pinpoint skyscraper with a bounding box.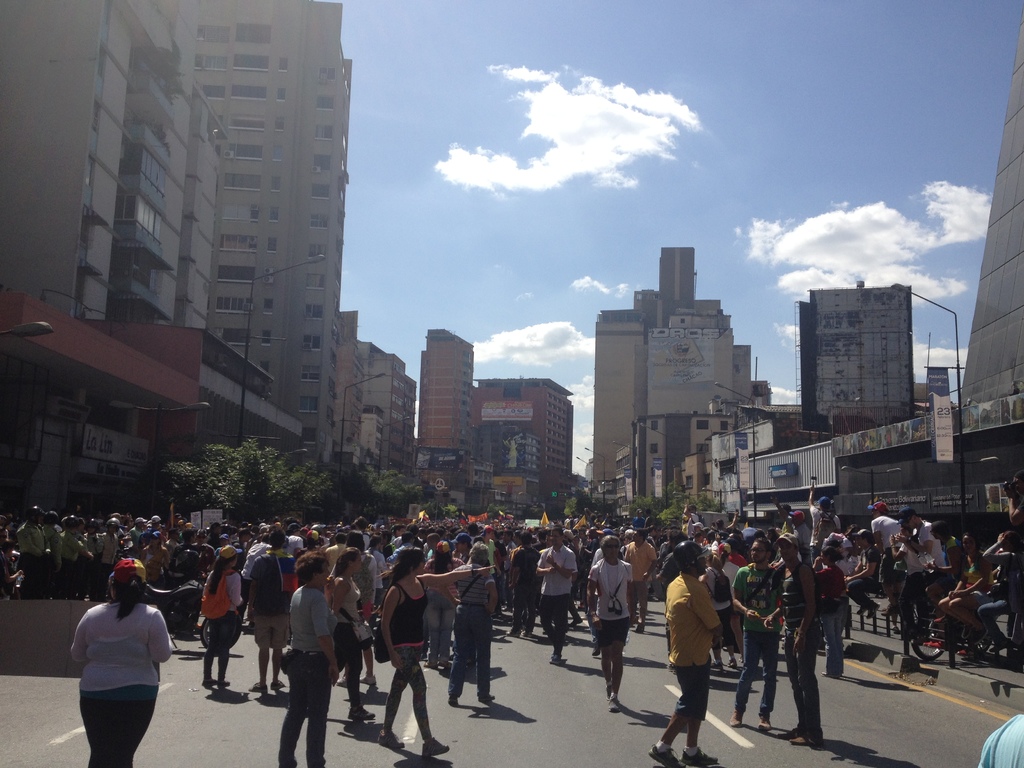
l=638, t=302, r=750, b=416.
